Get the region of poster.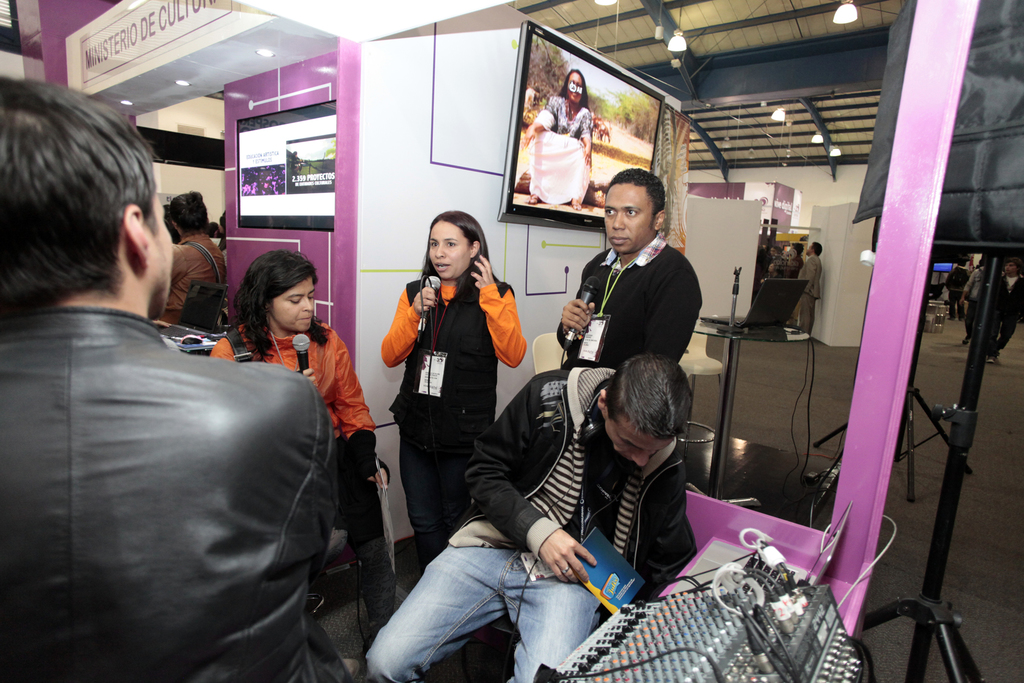
<region>506, 37, 657, 225</region>.
